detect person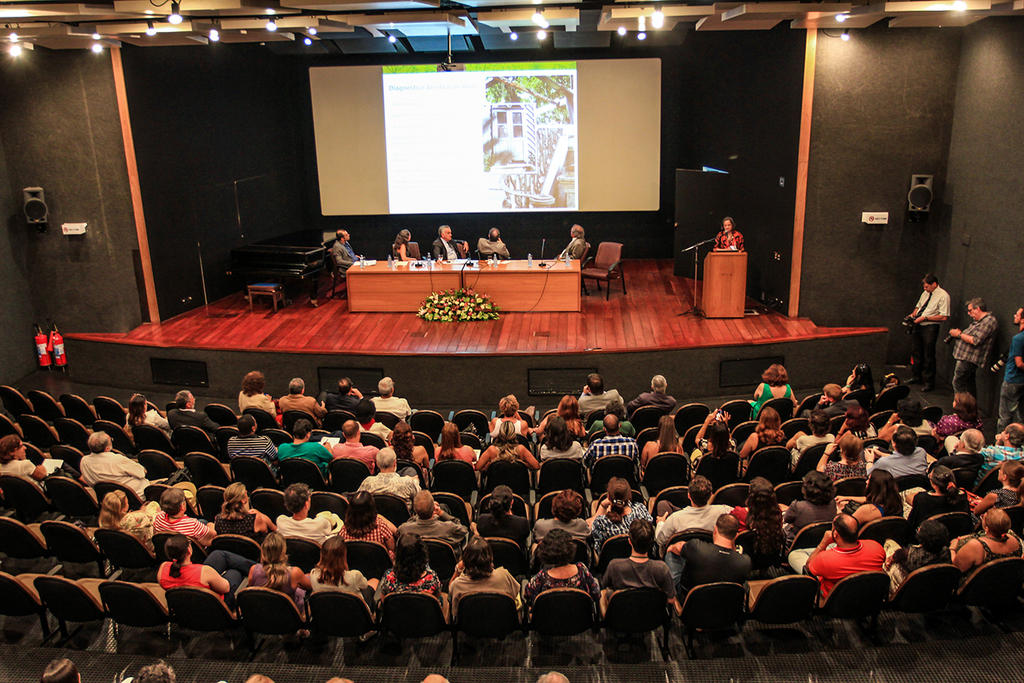
region(526, 392, 588, 443)
